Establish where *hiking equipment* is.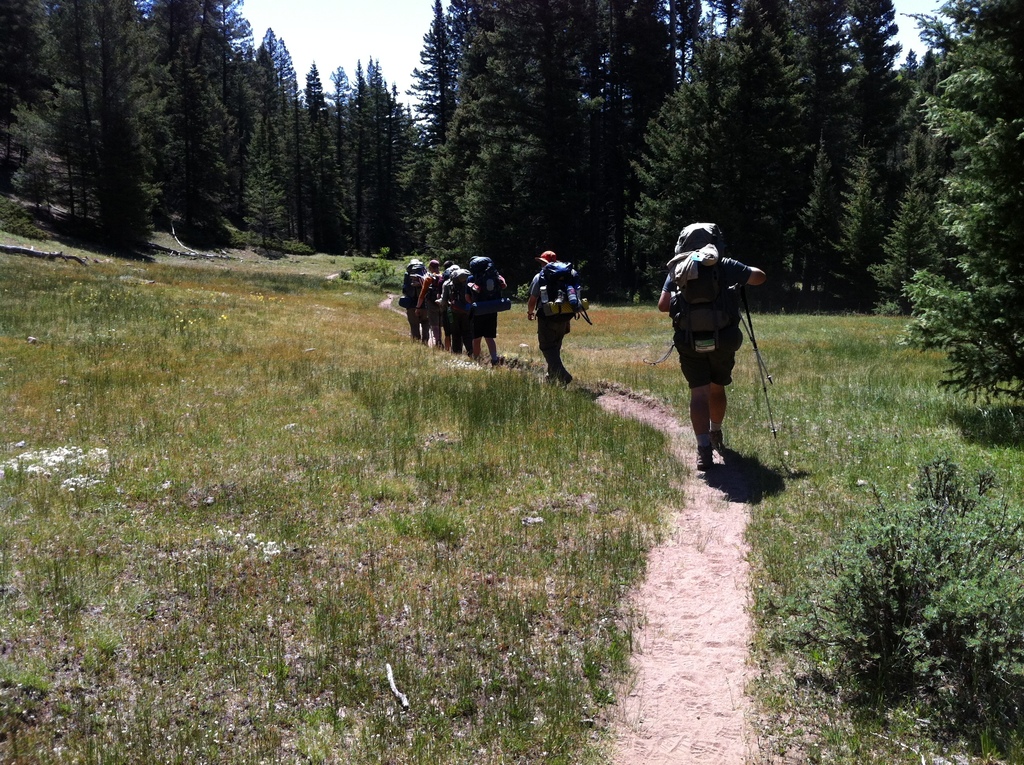
Established at bbox(708, 426, 725, 452).
